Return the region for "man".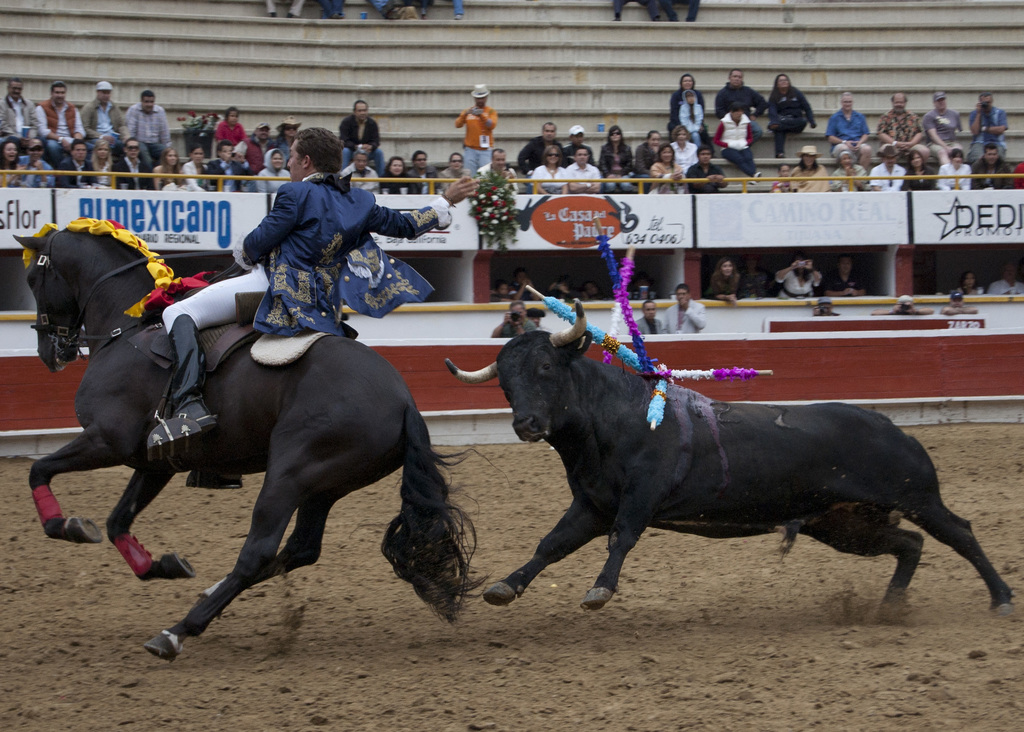
crop(55, 140, 101, 187).
